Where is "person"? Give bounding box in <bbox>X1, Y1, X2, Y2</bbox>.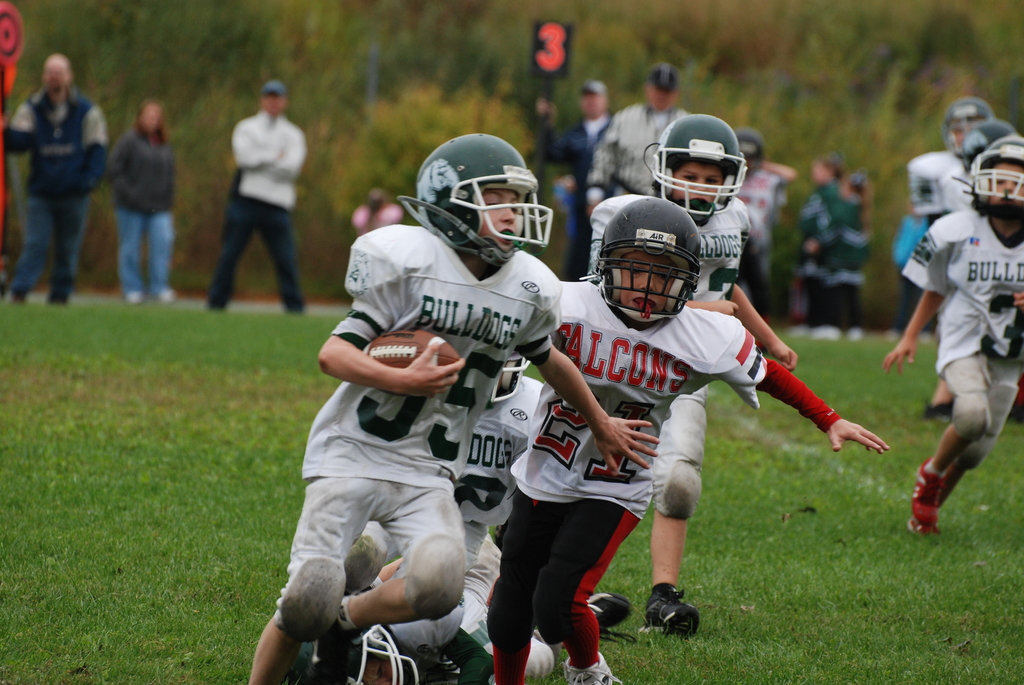
<bbox>797, 154, 848, 315</bbox>.
